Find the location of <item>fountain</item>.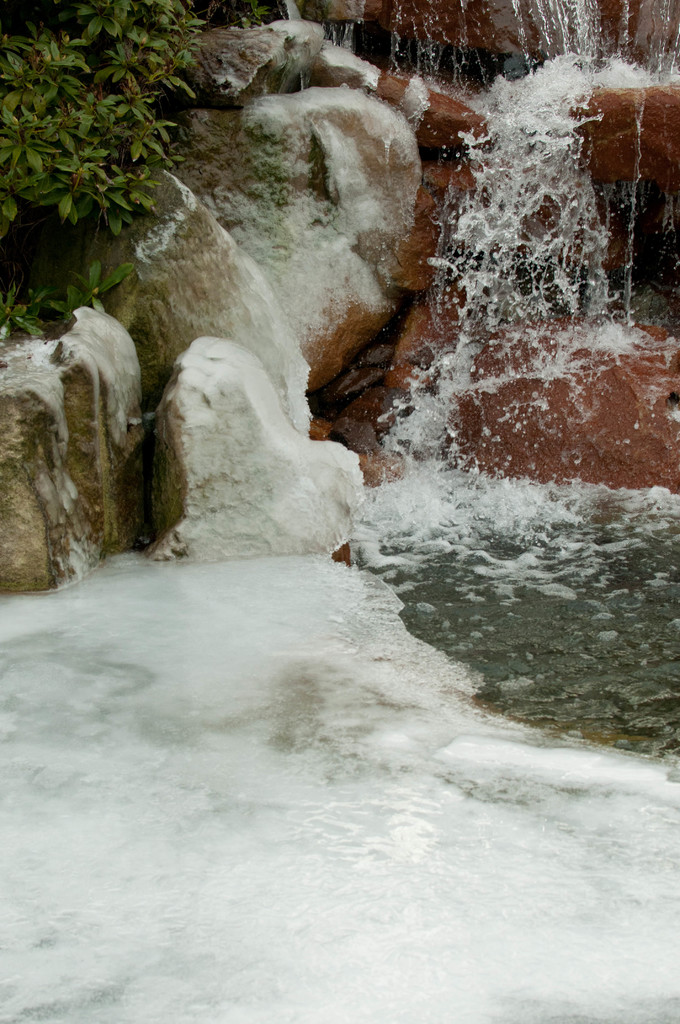
Location: detection(0, 0, 679, 1021).
